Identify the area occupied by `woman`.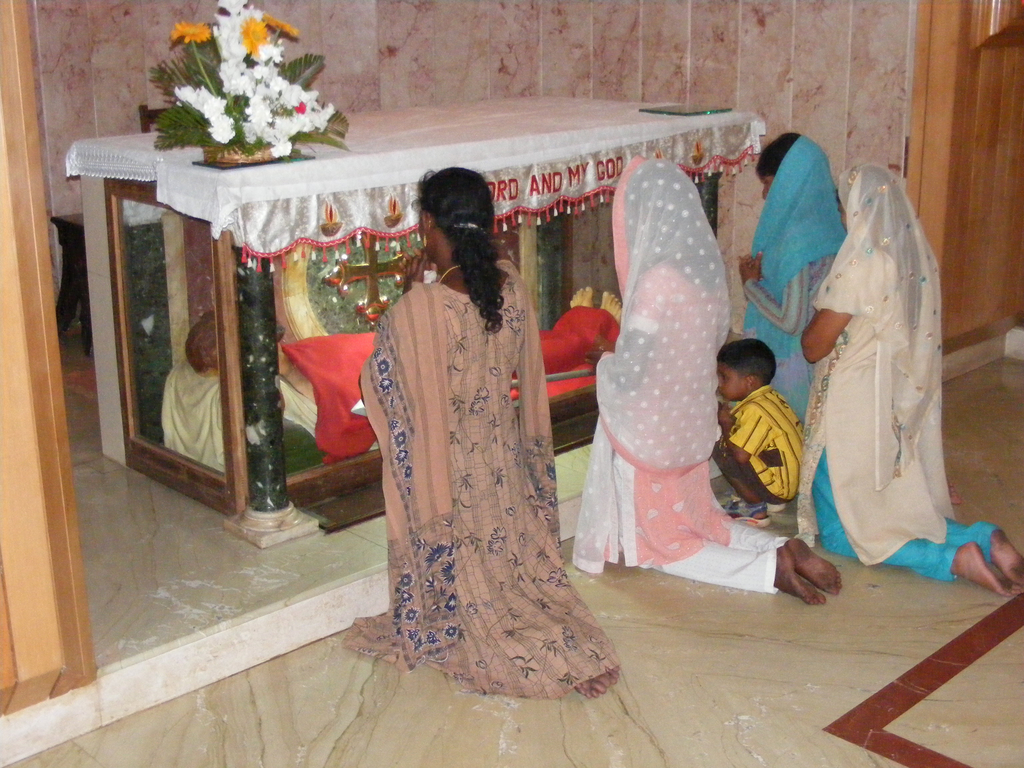
Area: [587,155,842,605].
